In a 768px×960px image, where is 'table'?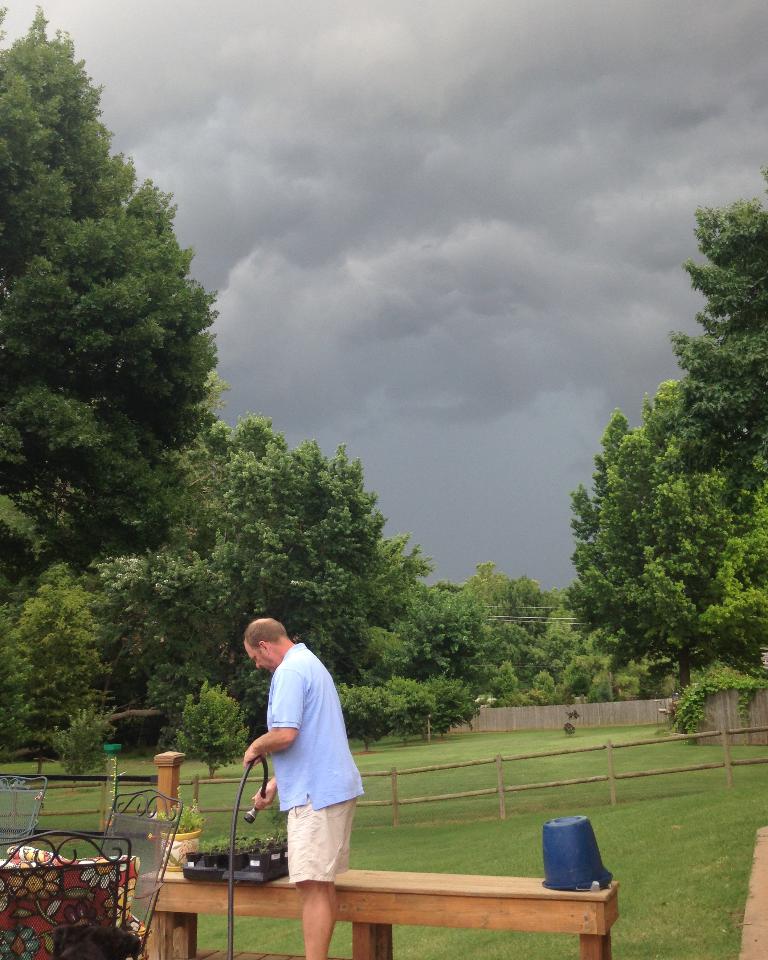
(312,805,612,949).
